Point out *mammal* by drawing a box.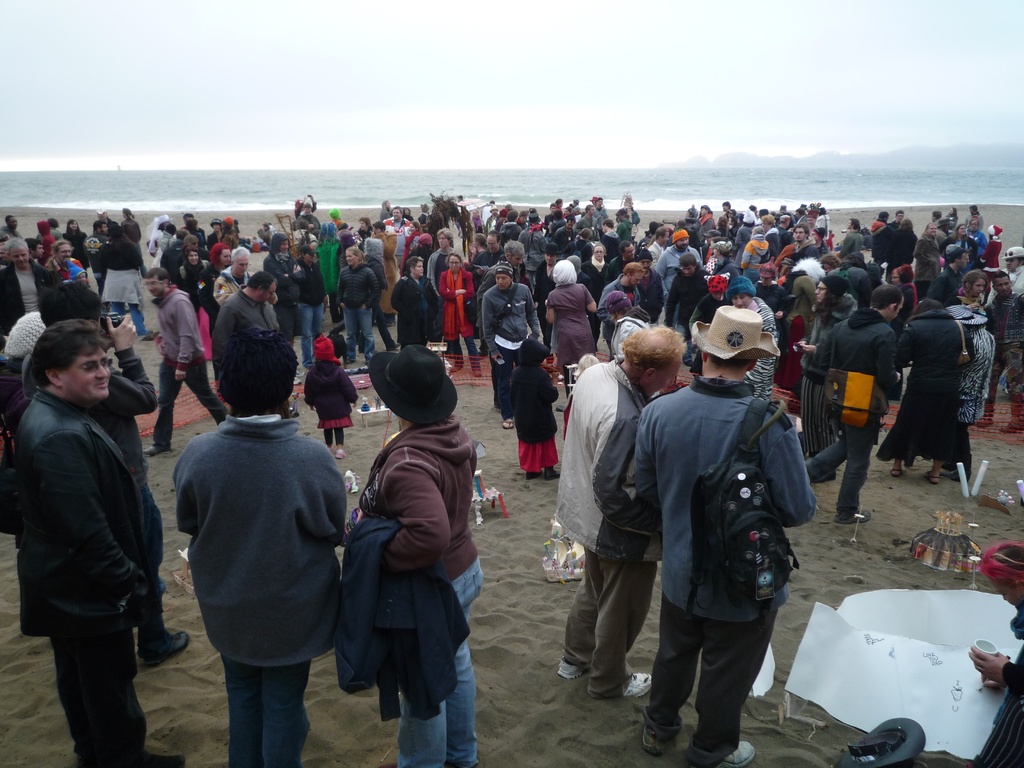
bbox(341, 340, 487, 767).
